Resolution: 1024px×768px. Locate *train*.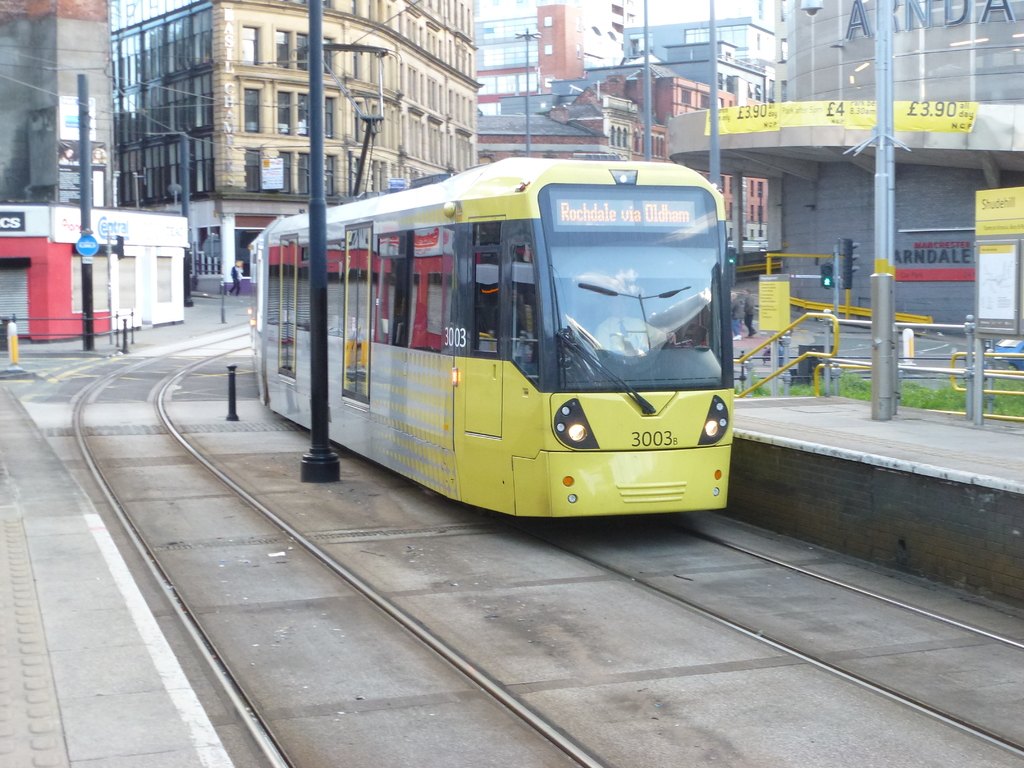
248/157/733/520.
